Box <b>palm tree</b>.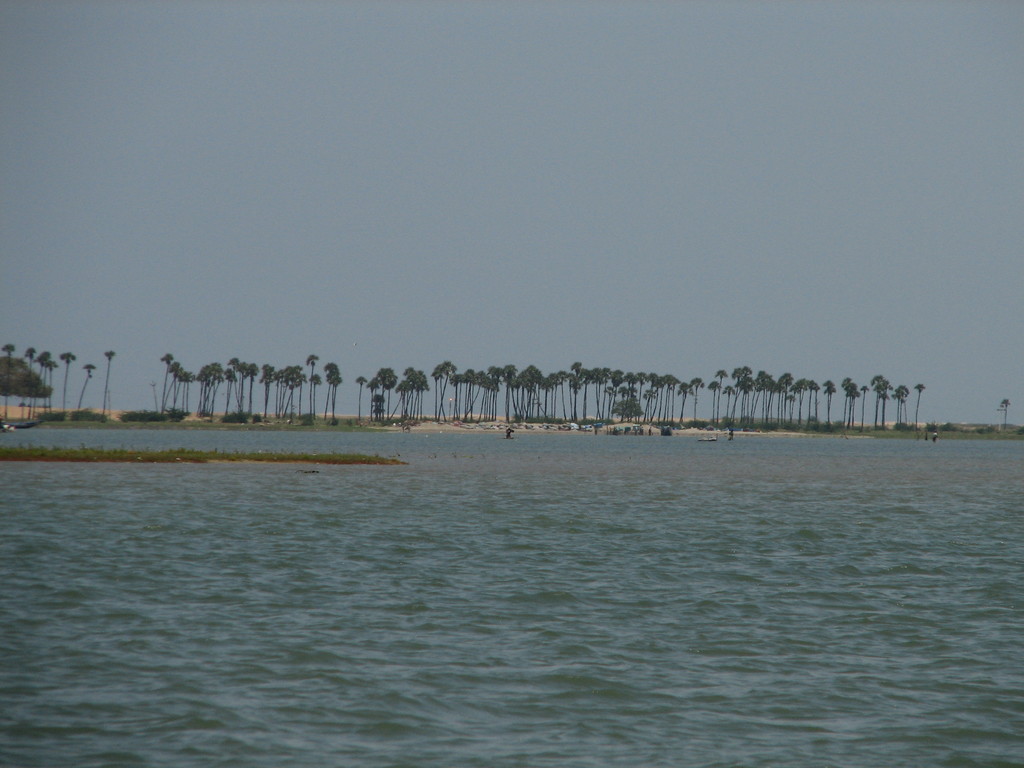
region(103, 350, 113, 413).
